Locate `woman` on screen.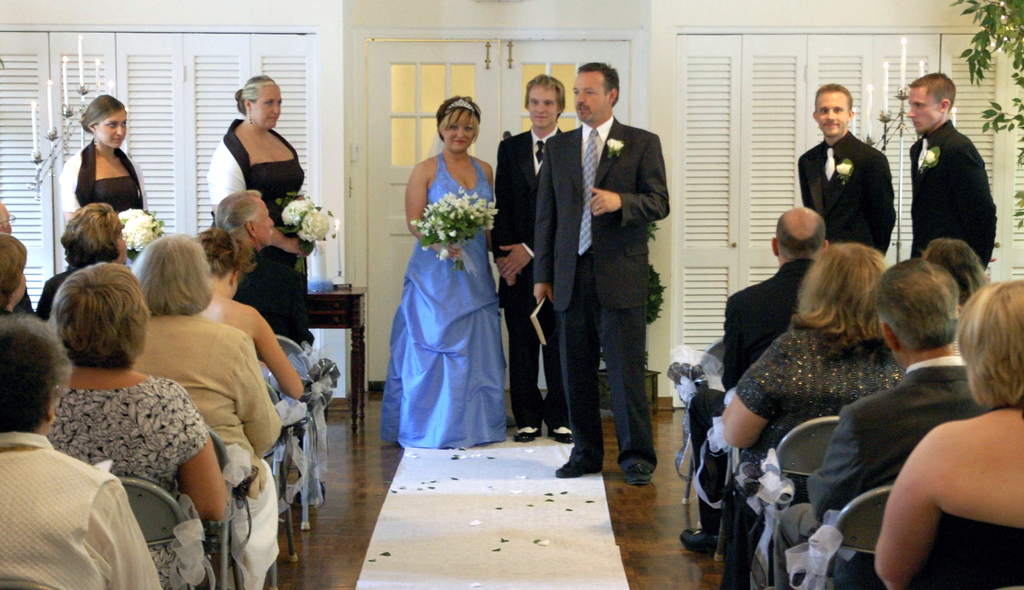
On screen at [x1=49, y1=94, x2=157, y2=222].
